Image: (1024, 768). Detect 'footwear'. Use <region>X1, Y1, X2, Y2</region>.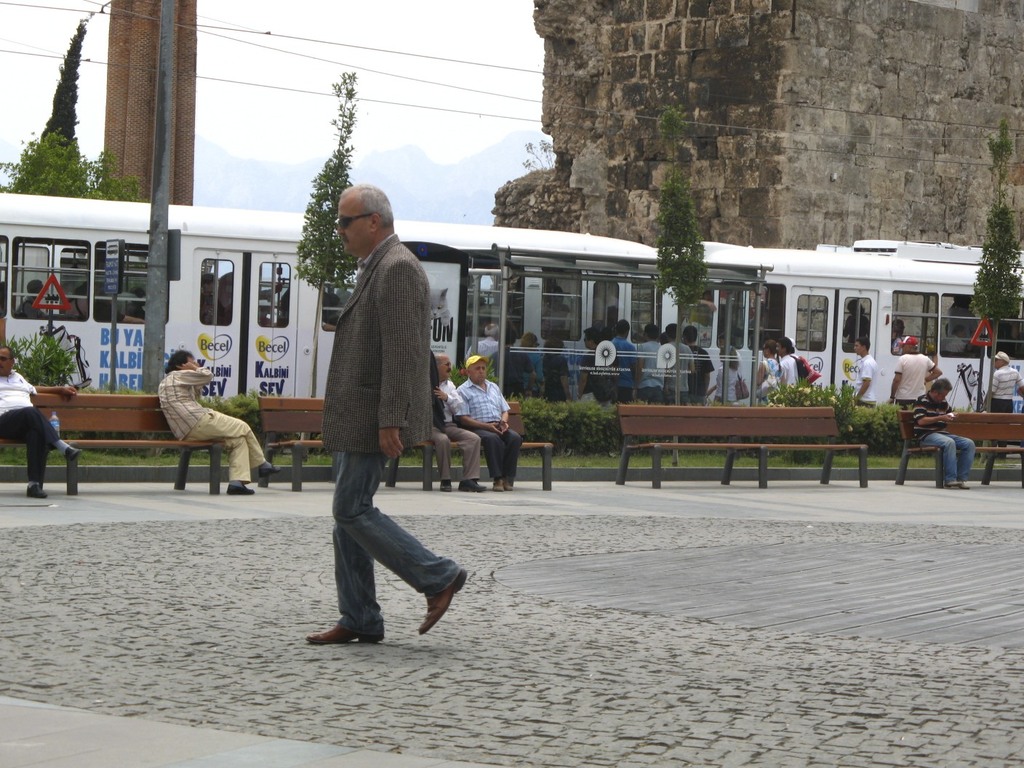
<region>439, 479, 453, 493</region>.
